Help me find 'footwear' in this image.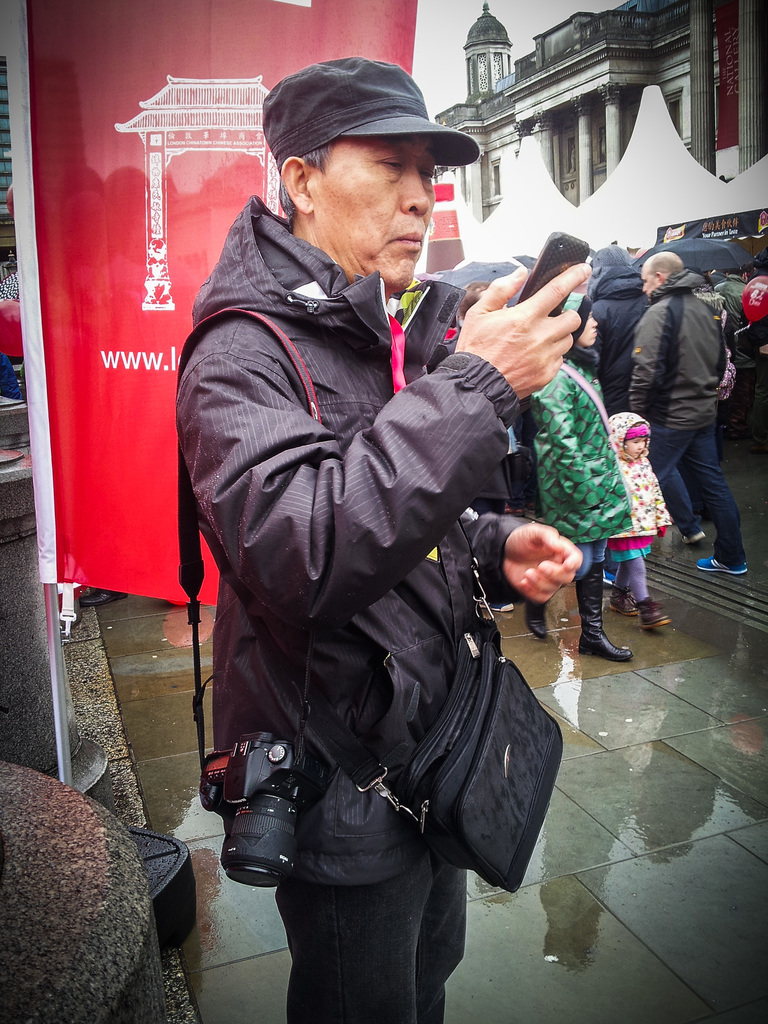
Found it: crop(698, 555, 749, 576).
